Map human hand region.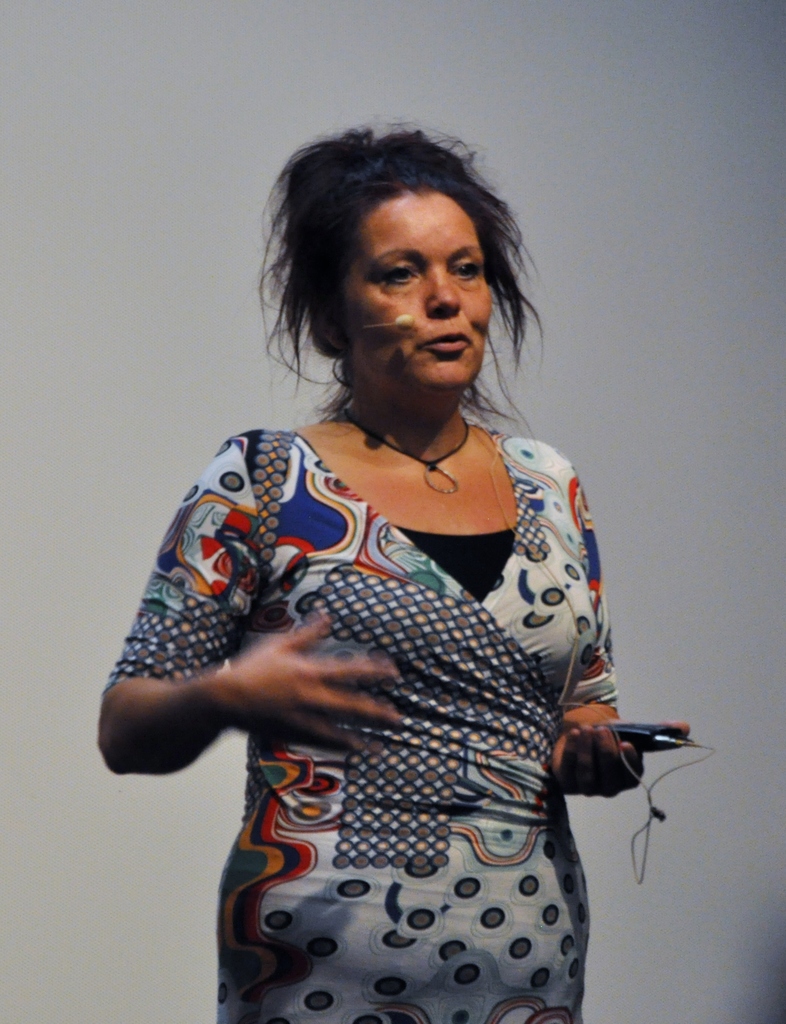
Mapped to <region>179, 618, 419, 762</region>.
